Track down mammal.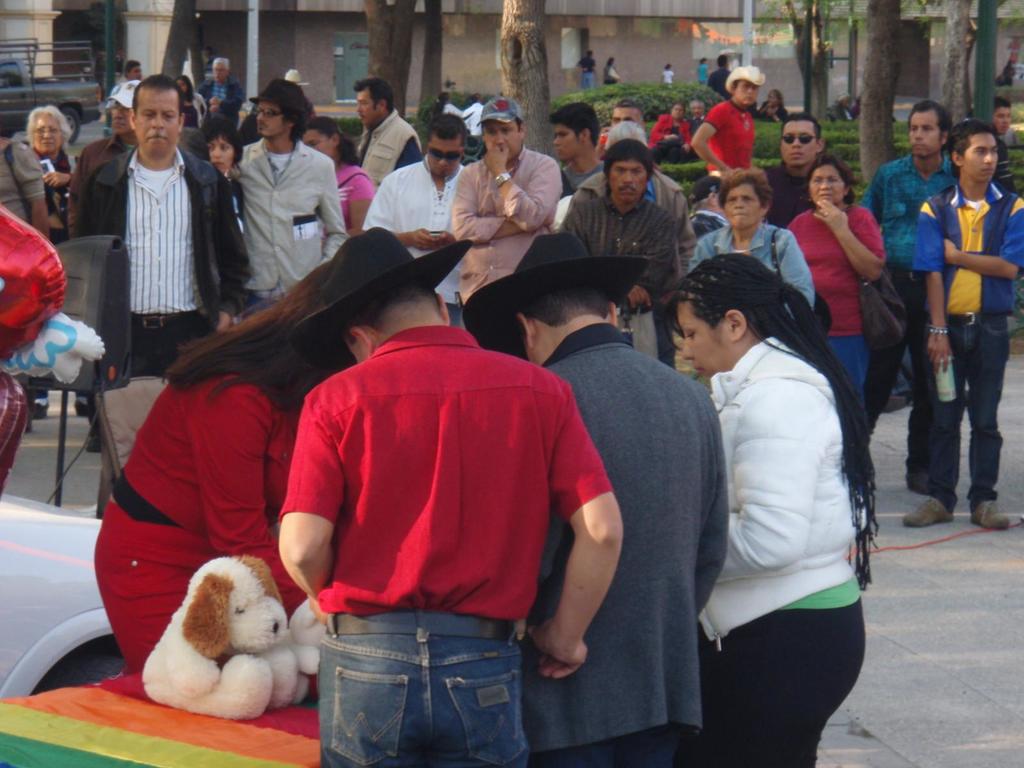
Tracked to region(362, 110, 477, 333).
